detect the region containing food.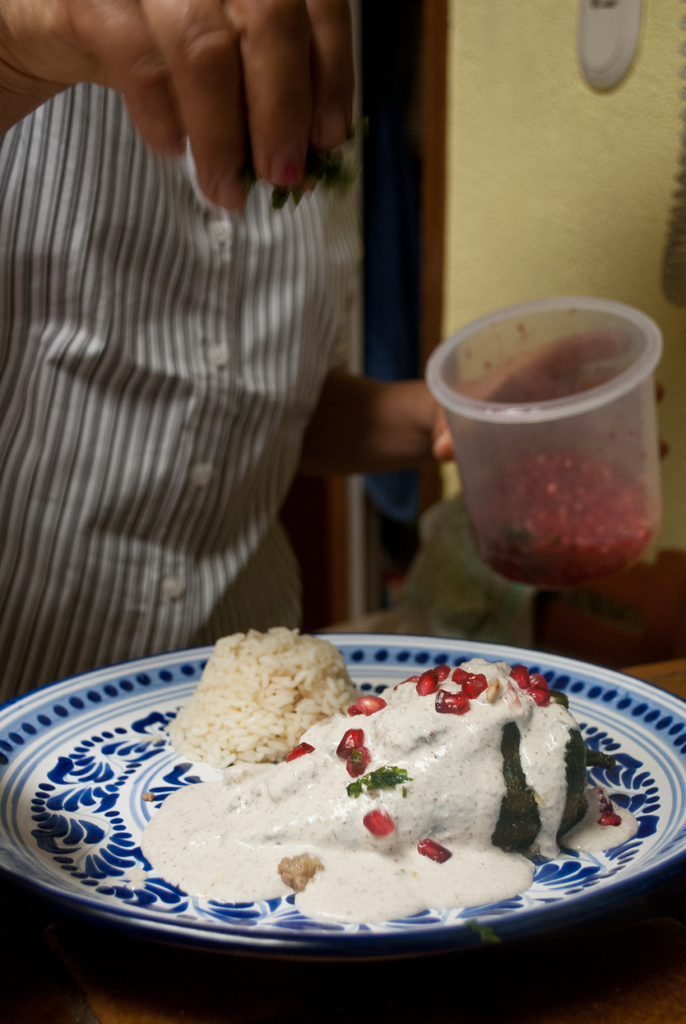
select_region(248, 118, 358, 209).
